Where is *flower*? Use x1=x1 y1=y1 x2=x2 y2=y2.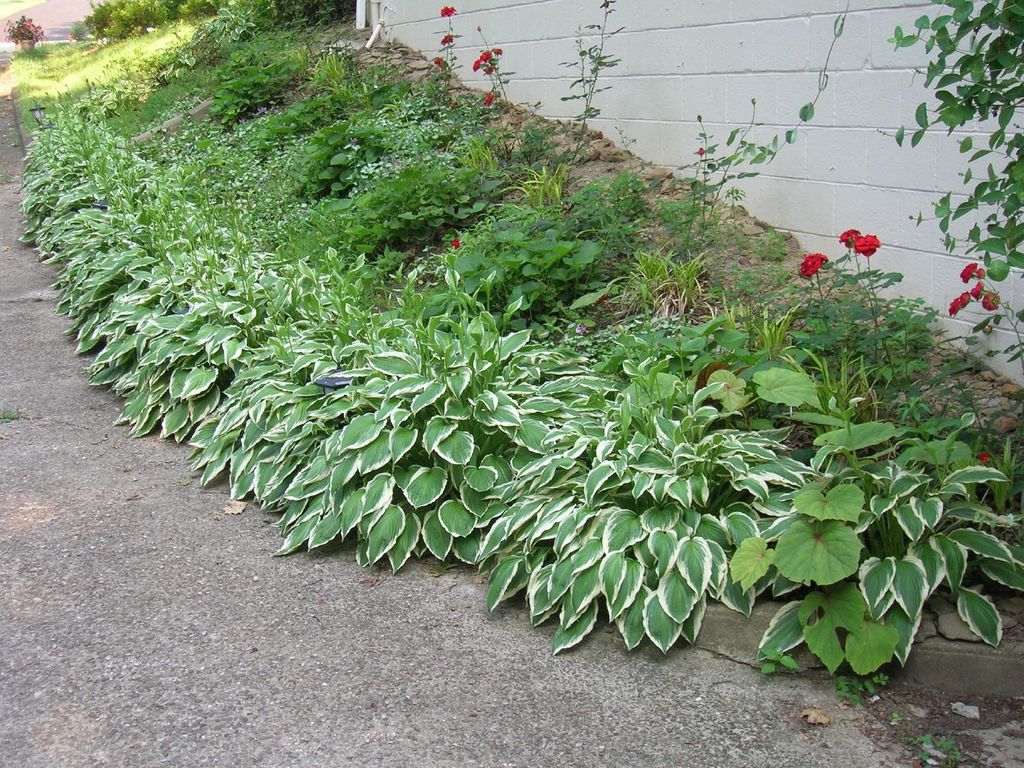
x1=979 y1=287 x2=1003 y2=310.
